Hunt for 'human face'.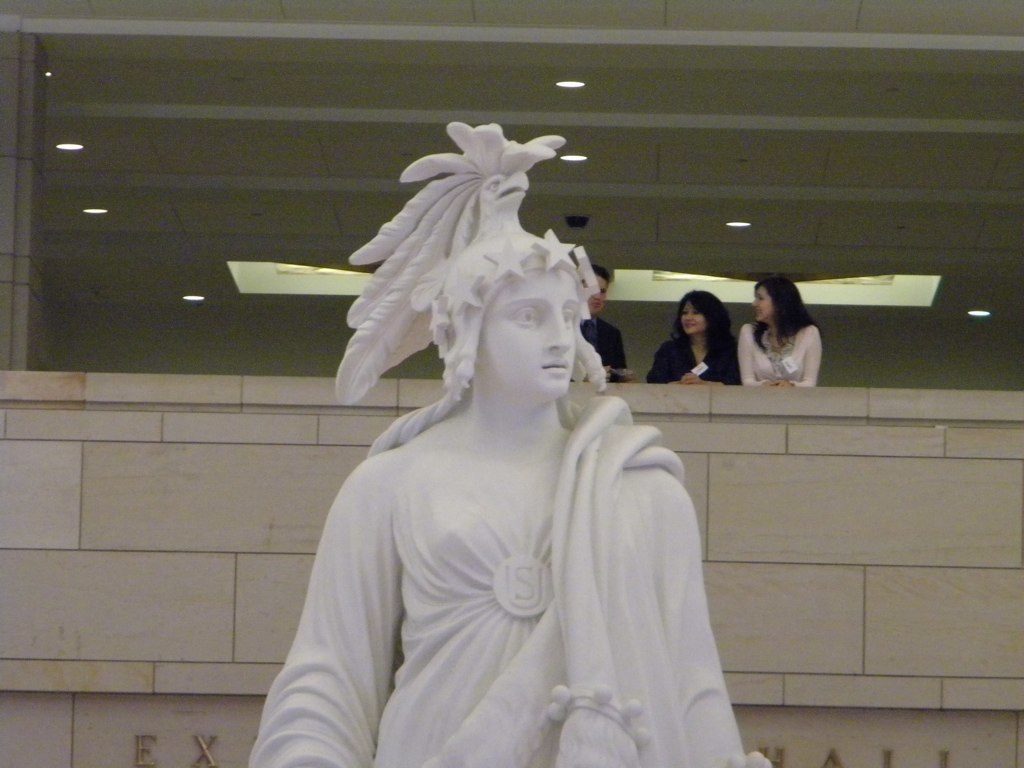
Hunted down at (x1=681, y1=302, x2=705, y2=337).
